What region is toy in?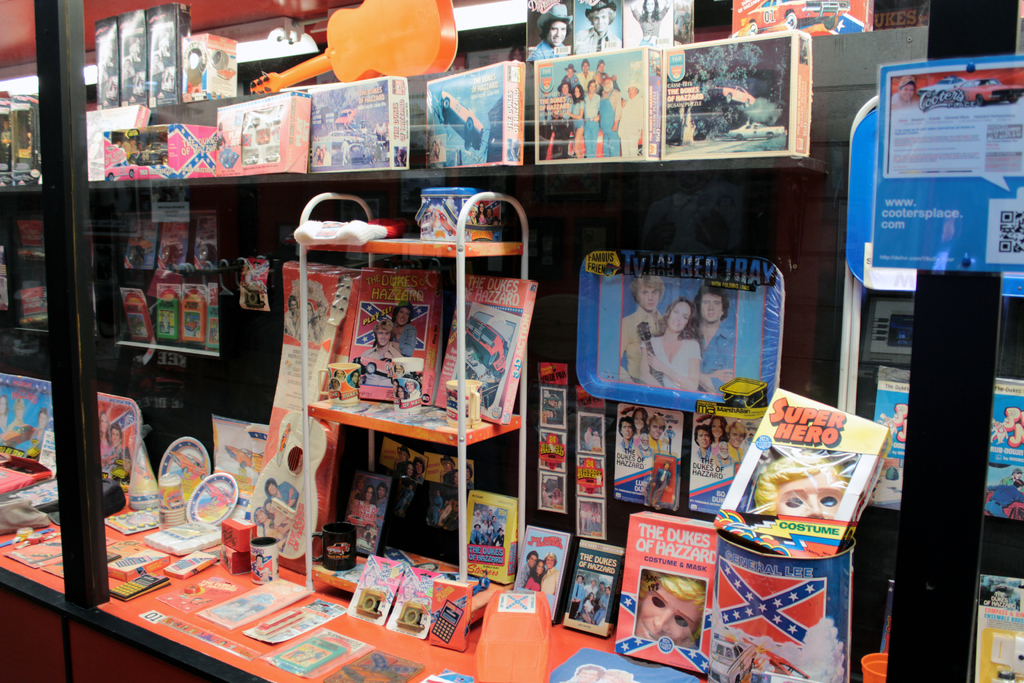
<region>219, 518, 253, 552</region>.
